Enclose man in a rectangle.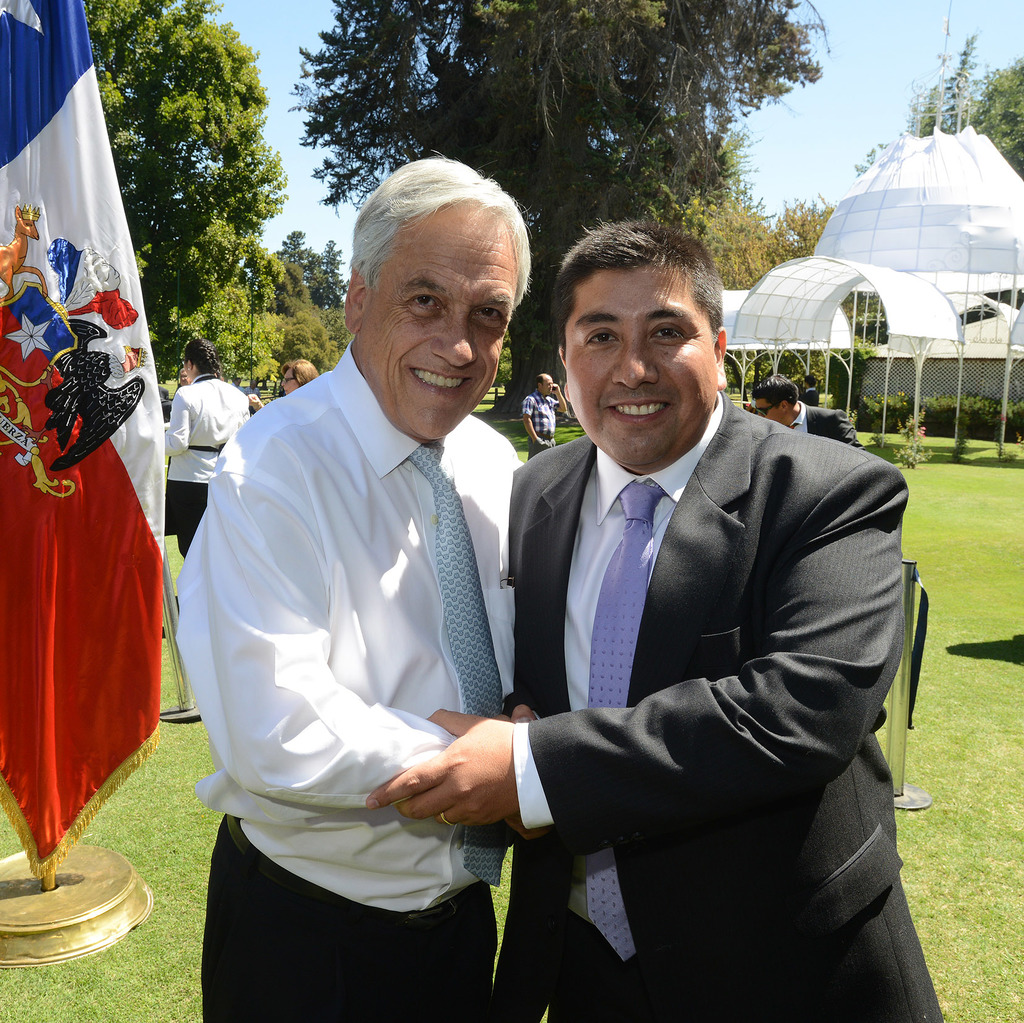
(745,369,867,449).
